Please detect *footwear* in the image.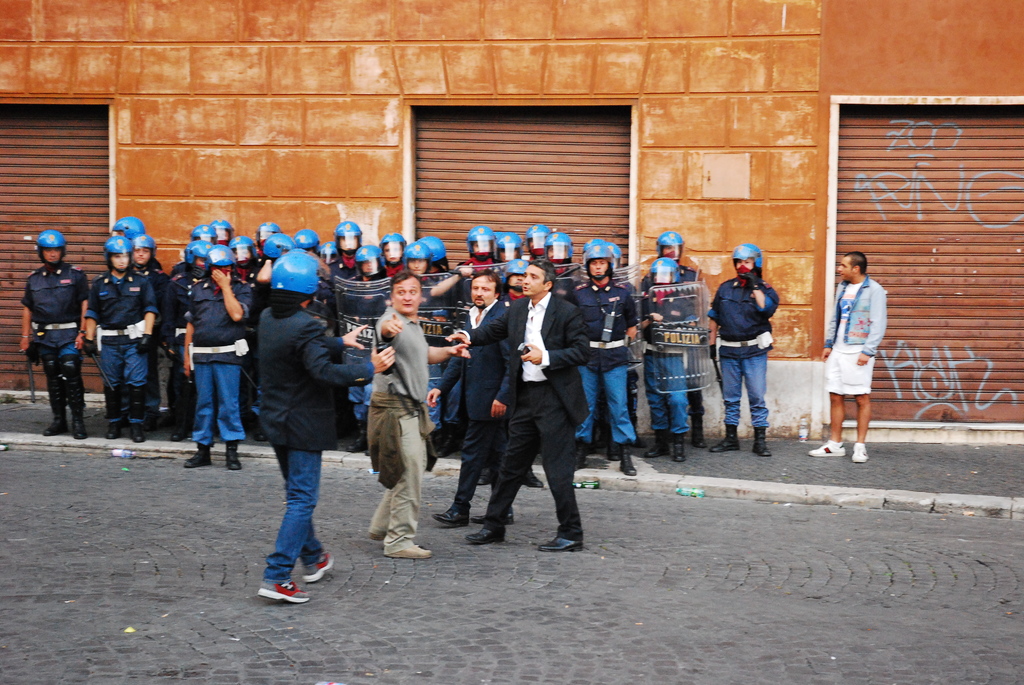
l=688, t=409, r=707, b=448.
